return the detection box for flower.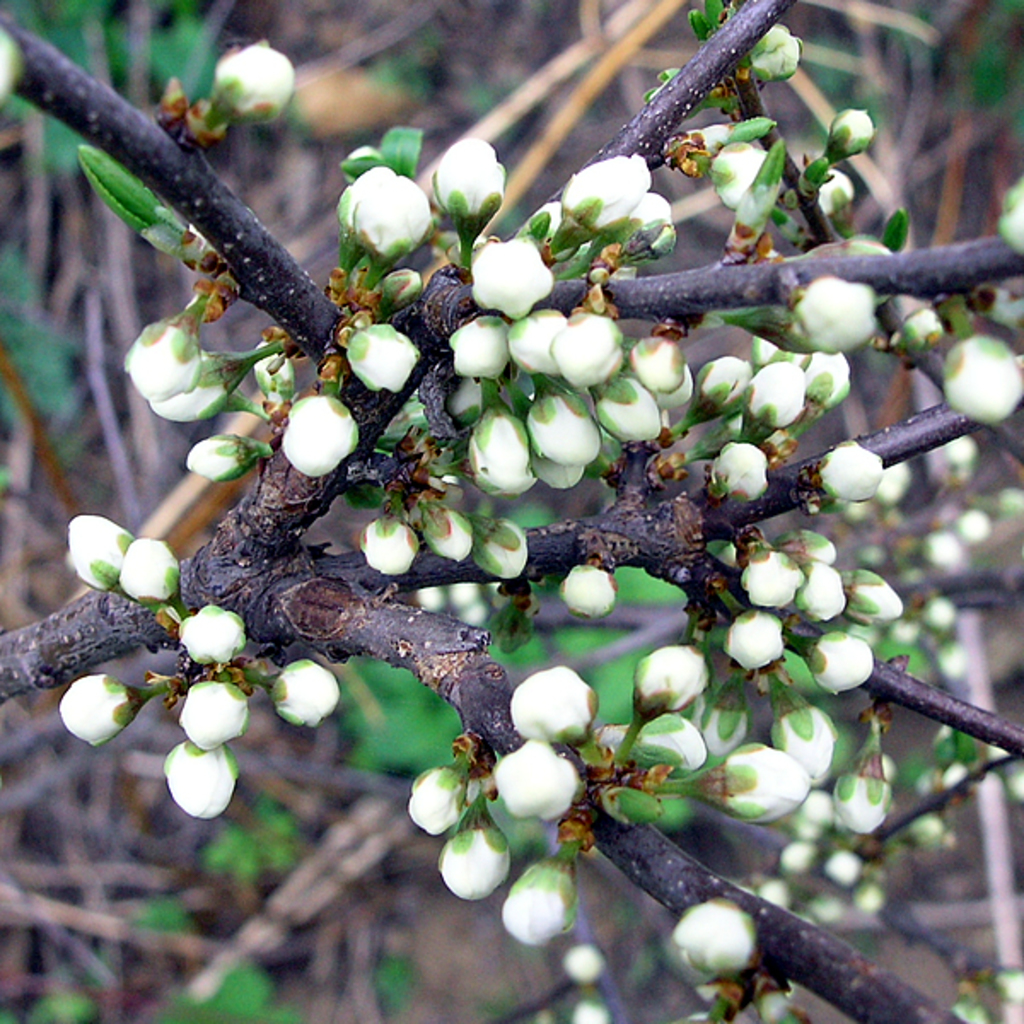
179/432/271/486.
